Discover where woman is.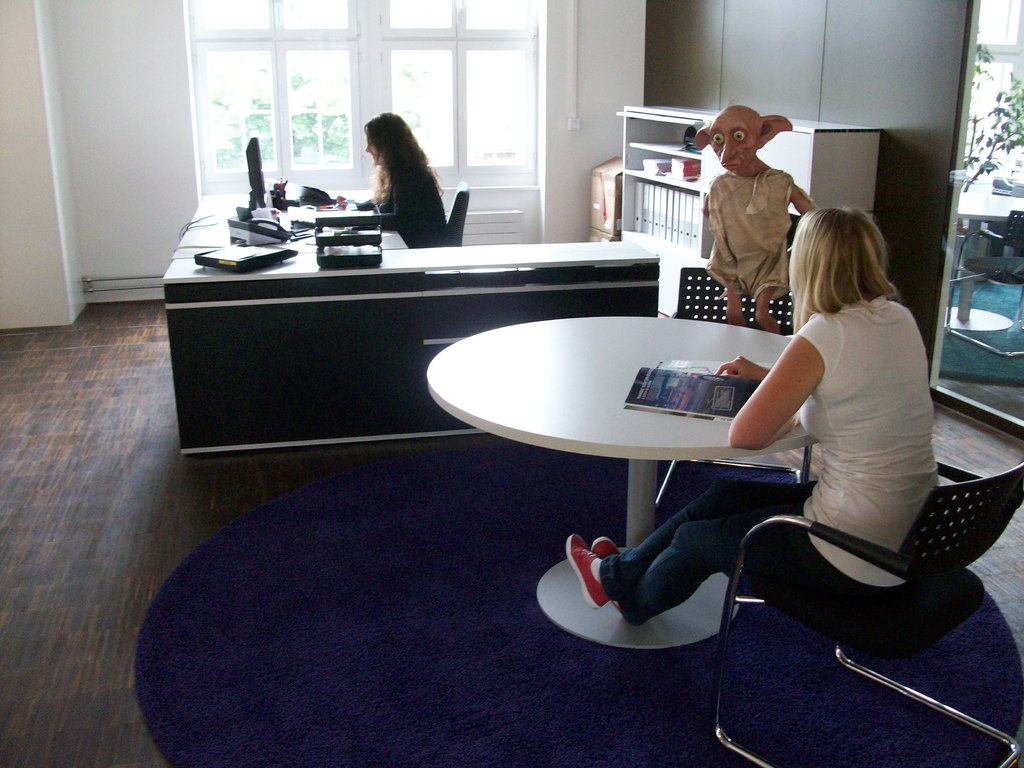
Discovered at pyautogui.locateOnScreen(357, 108, 447, 247).
